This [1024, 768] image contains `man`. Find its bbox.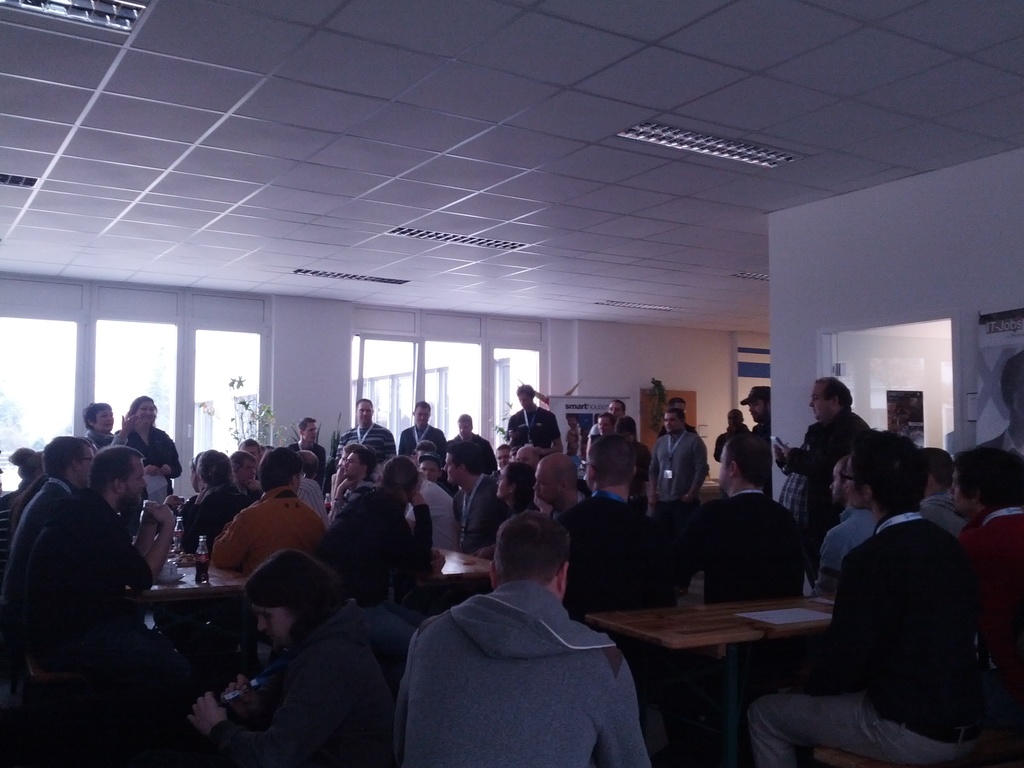
box(531, 452, 585, 519).
